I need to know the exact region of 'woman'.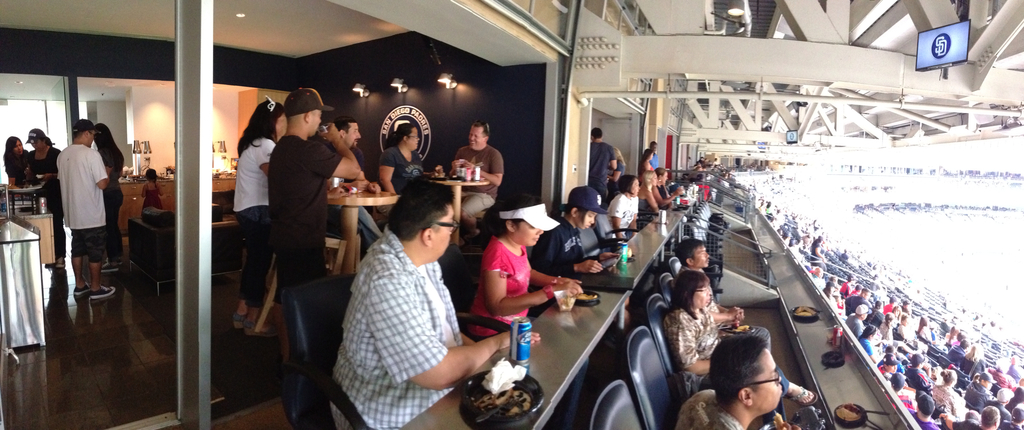
Region: x1=944, y1=326, x2=960, y2=344.
